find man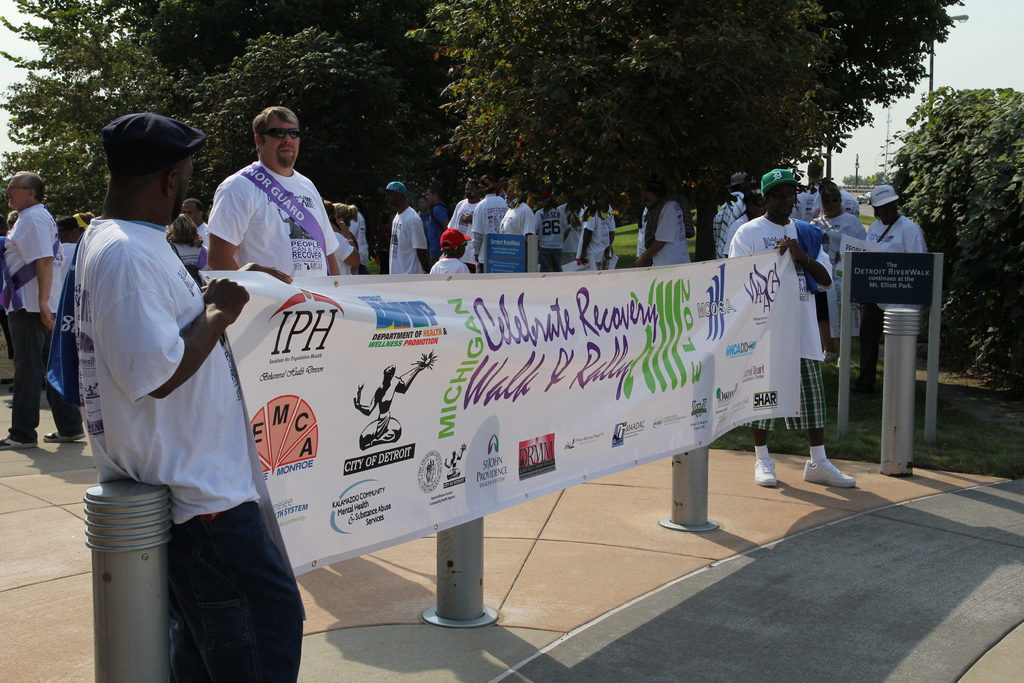
[left=785, top=160, right=827, bottom=221]
